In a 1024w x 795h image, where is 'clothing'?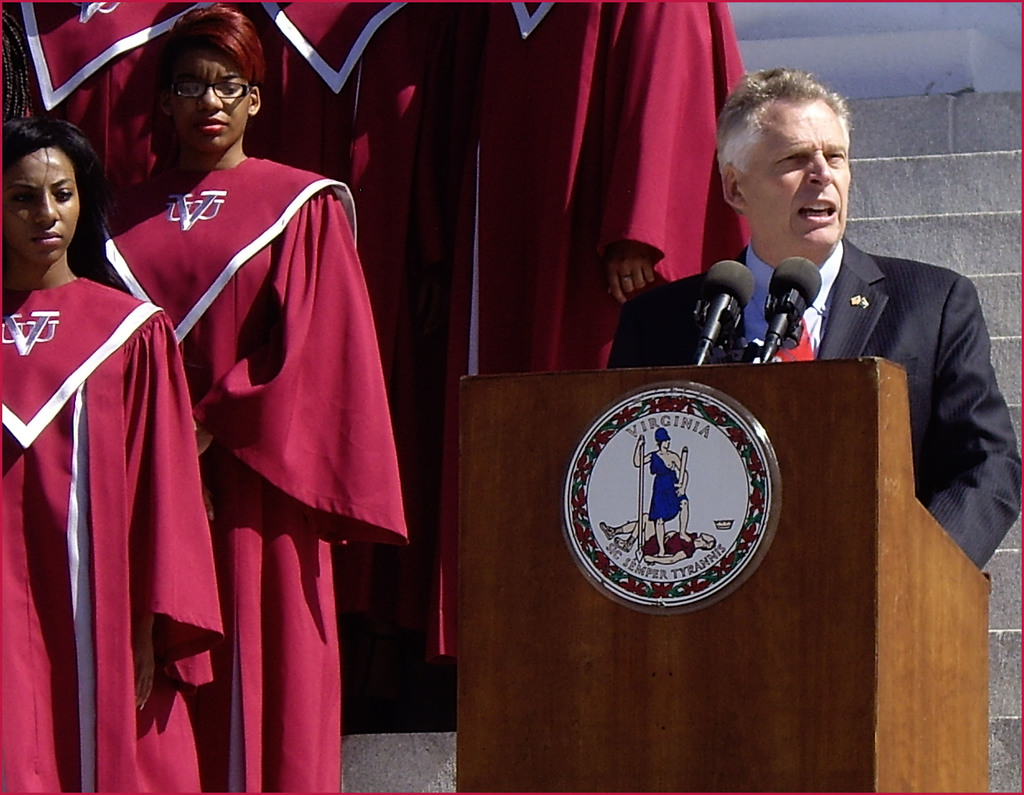
x1=70 y1=150 x2=407 y2=794.
